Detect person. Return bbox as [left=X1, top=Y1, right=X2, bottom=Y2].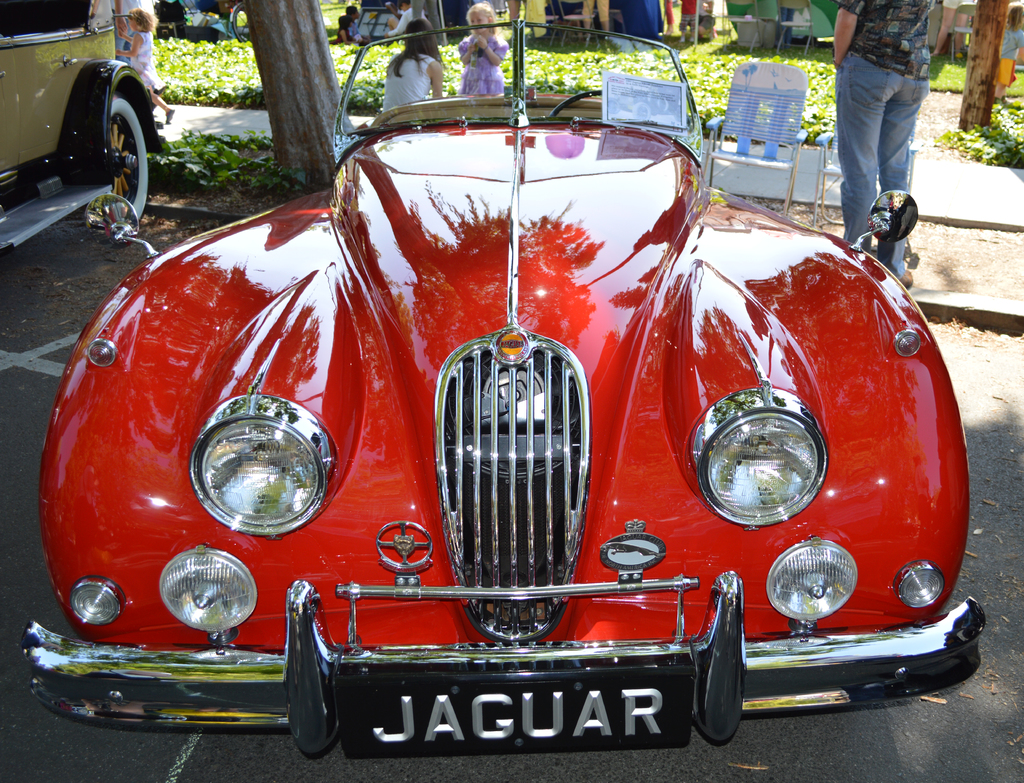
[left=931, top=0, right=975, bottom=60].
